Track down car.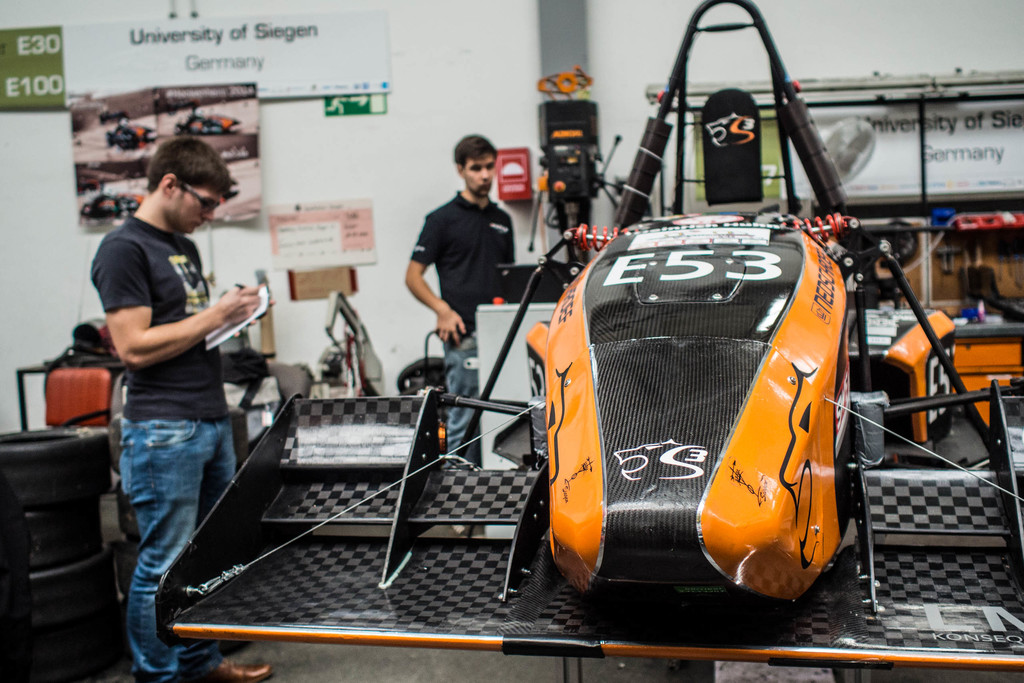
Tracked to left=157, top=0, right=1023, bottom=669.
